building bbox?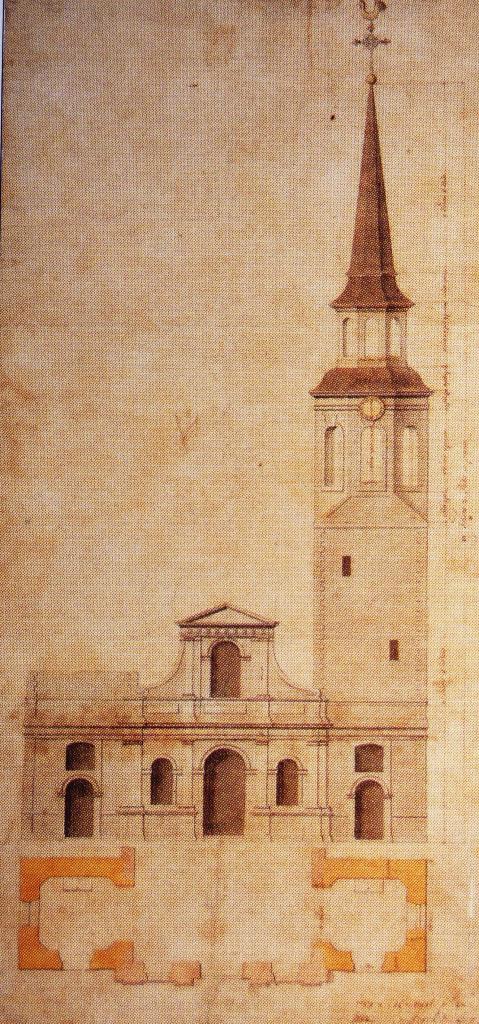
box(4, 0, 432, 988)
